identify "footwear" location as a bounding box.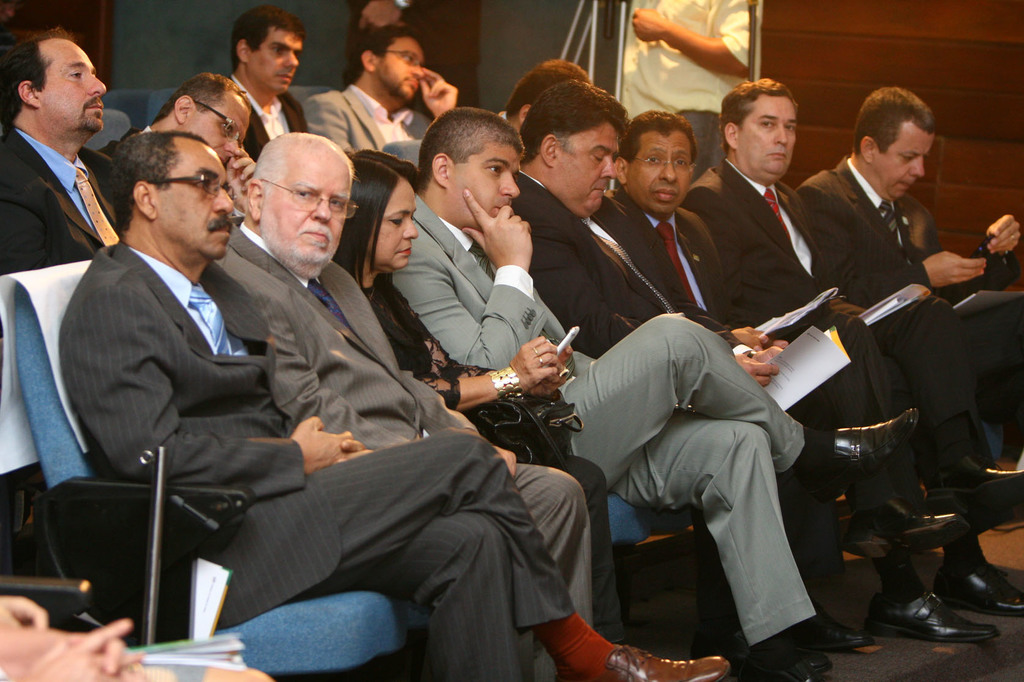
[847, 502, 968, 566].
